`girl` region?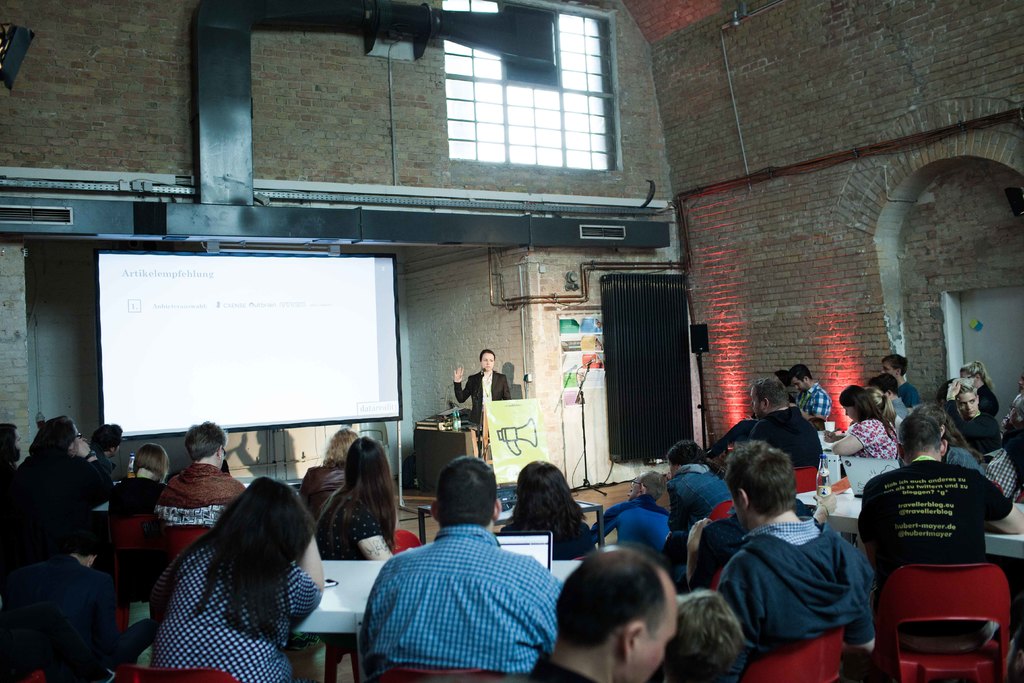
bbox=[312, 436, 396, 678]
